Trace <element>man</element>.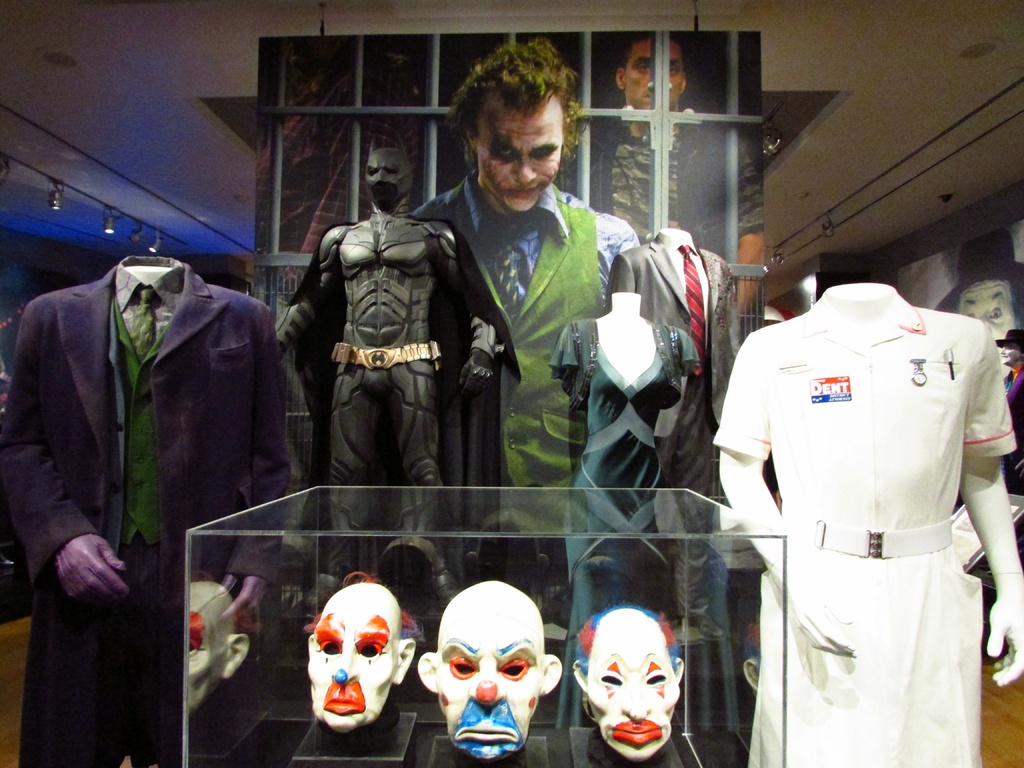
Traced to (left=583, top=31, right=764, bottom=321).
